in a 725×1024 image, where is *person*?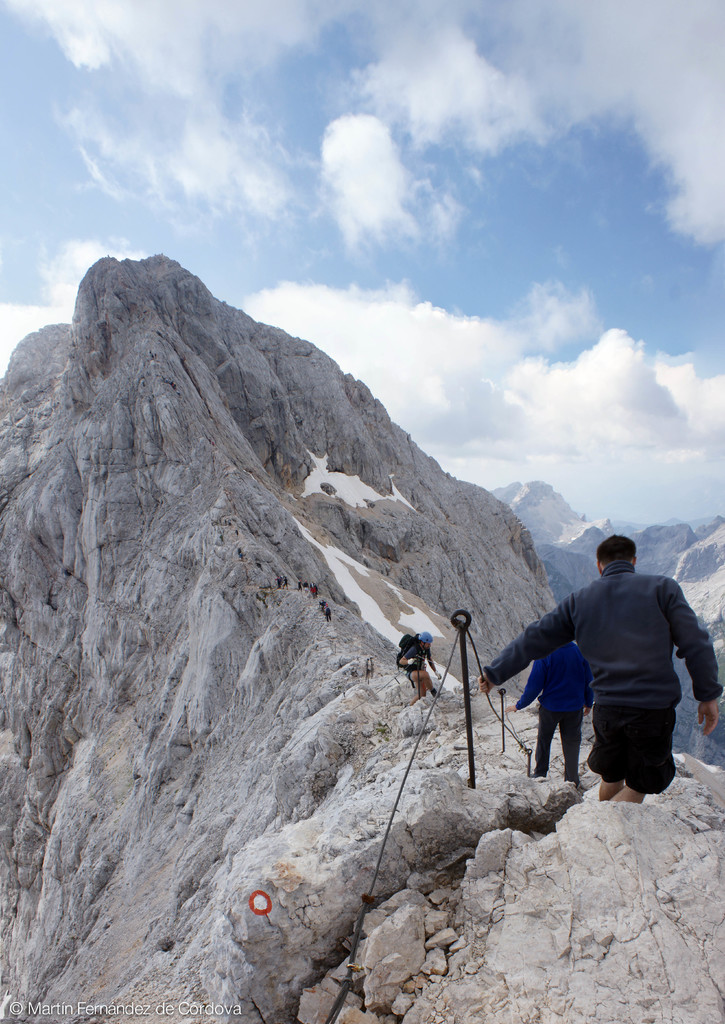
detection(508, 641, 592, 788).
